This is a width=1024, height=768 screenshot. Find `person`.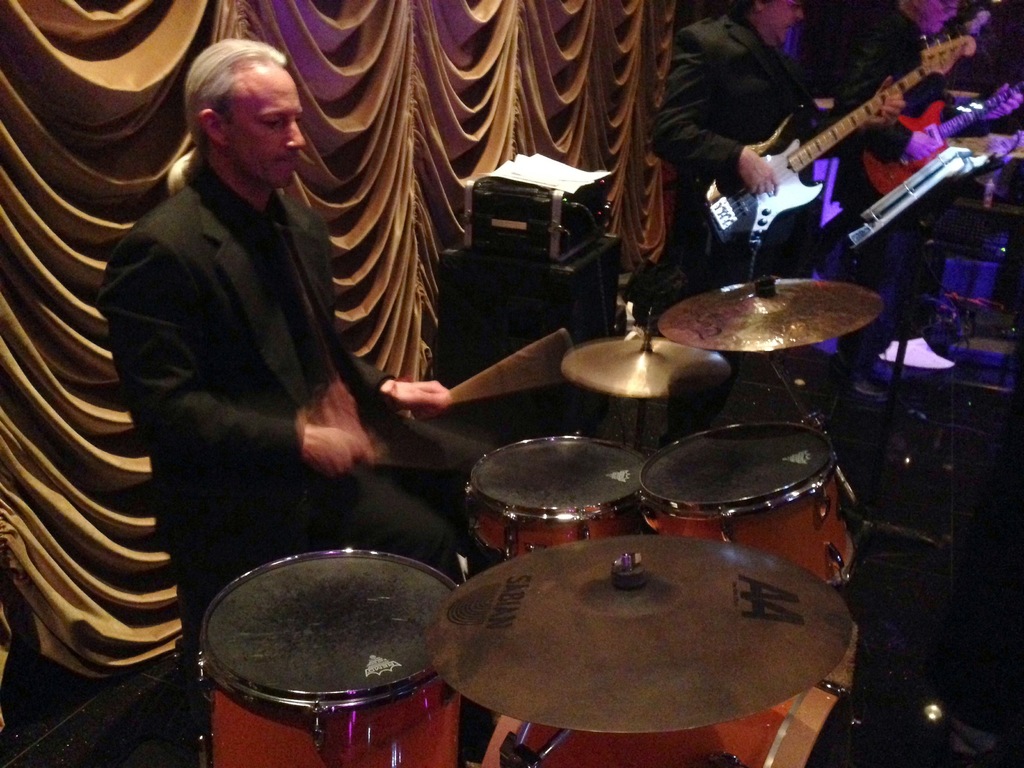
Bounding box: BBox(91, 31, 440, 609).
